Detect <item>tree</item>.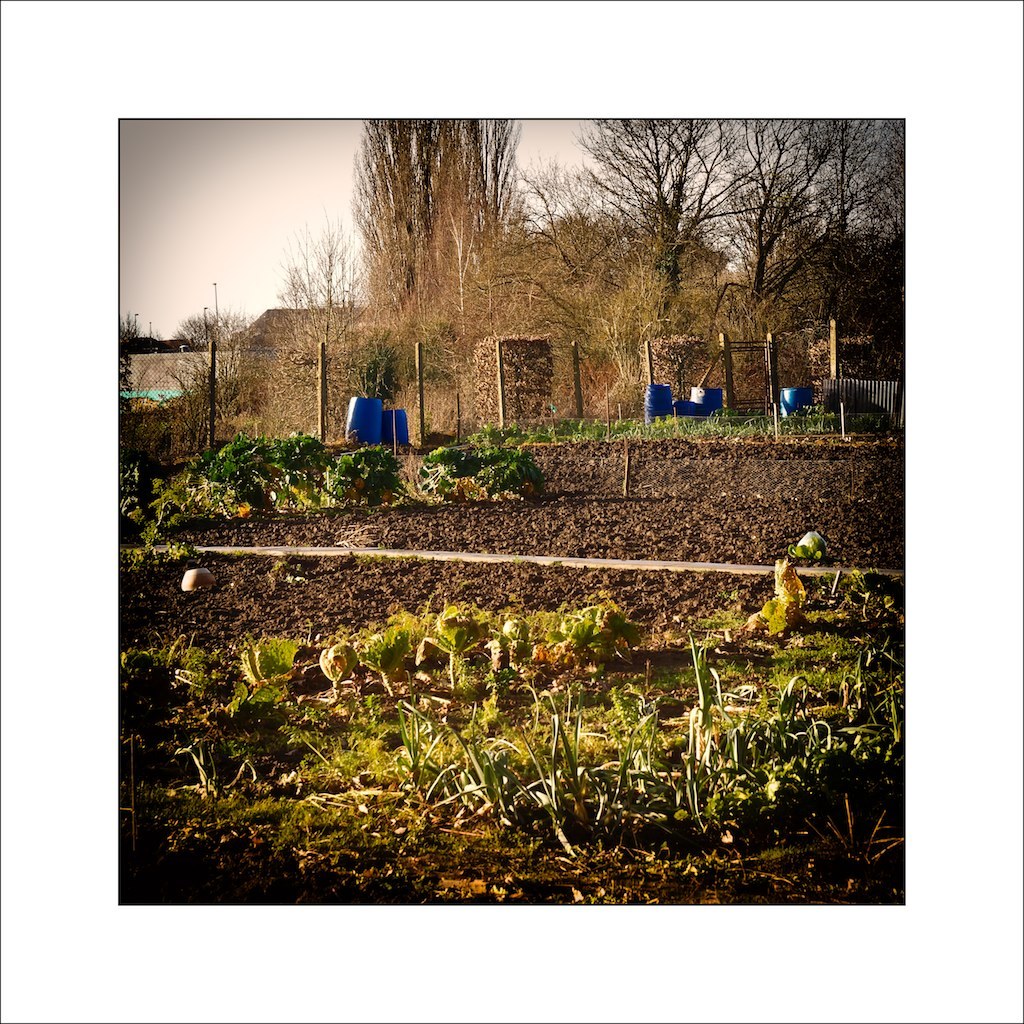
Detected at (left=733, top=112, right=833, bottom=297).
